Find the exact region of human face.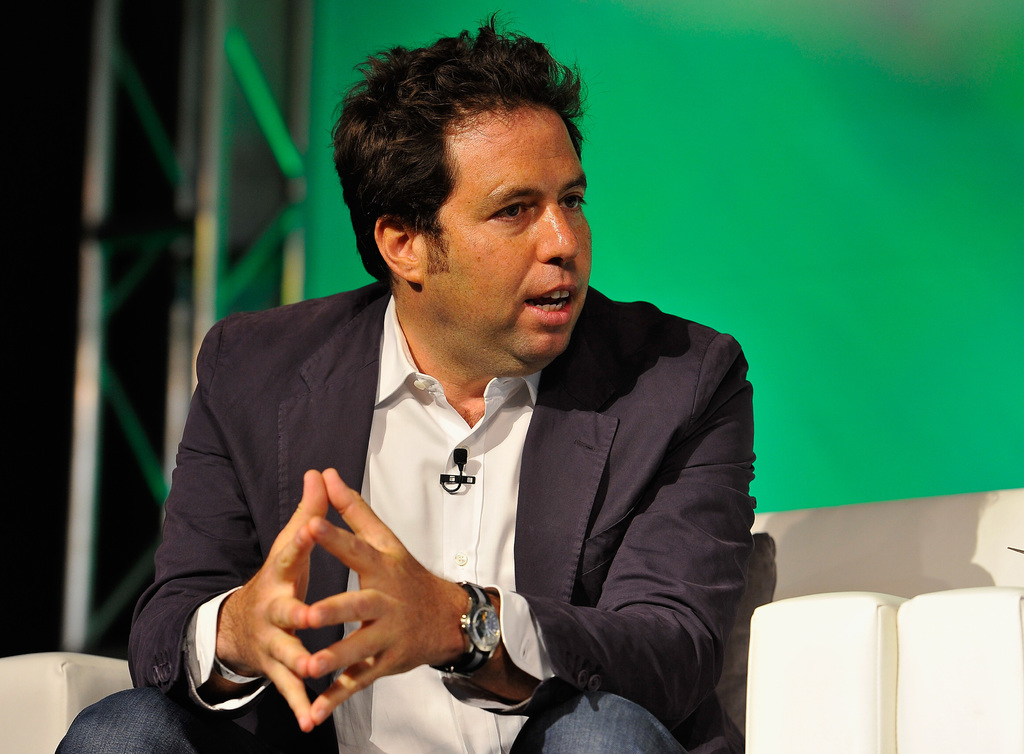
Exact region: [431,102,595,348].
